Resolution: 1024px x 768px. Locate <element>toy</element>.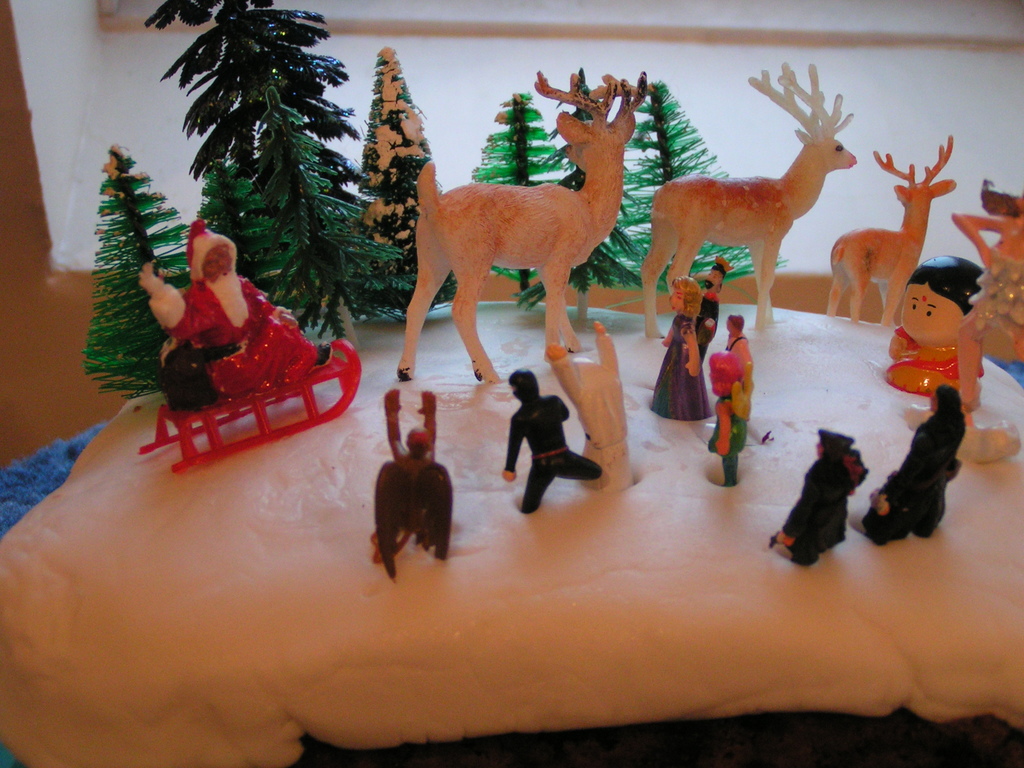
locate(598, 81, 797, 300).
